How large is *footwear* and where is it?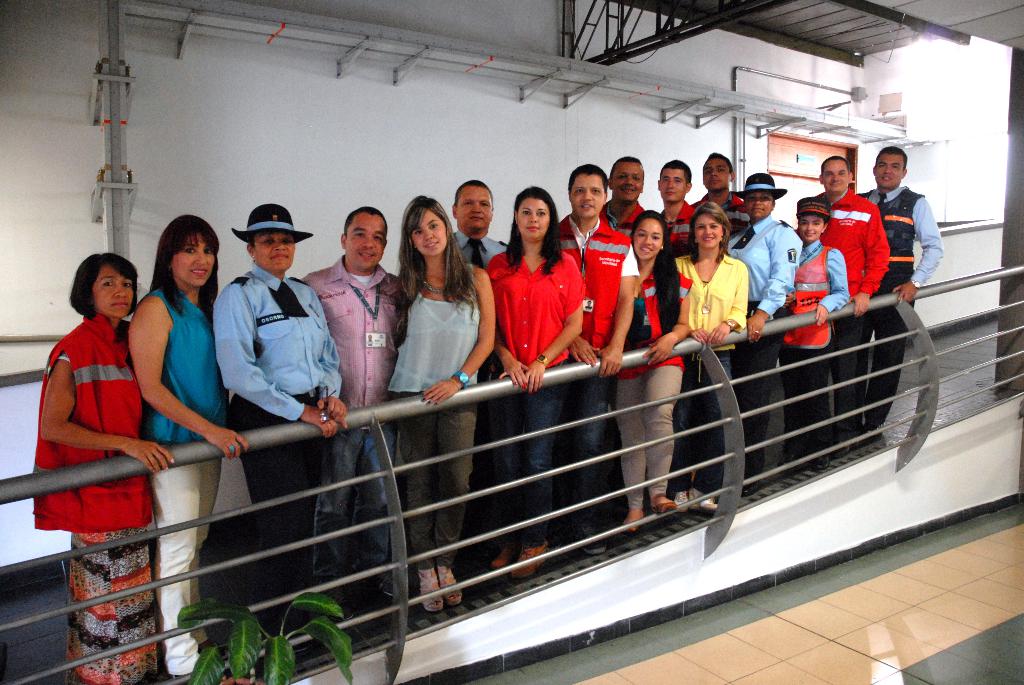
Bounding box: box(813, 448, 828, 463).
